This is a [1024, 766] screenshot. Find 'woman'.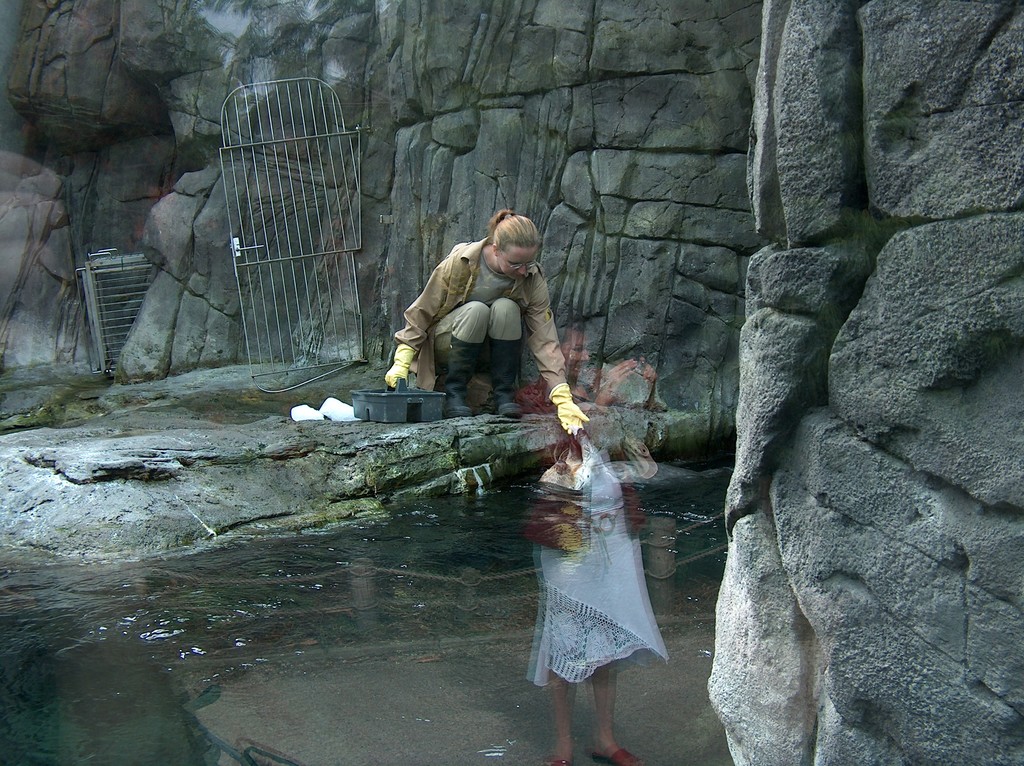
Bounding box: x1=369 y1=201 x2=596 y2=436.
